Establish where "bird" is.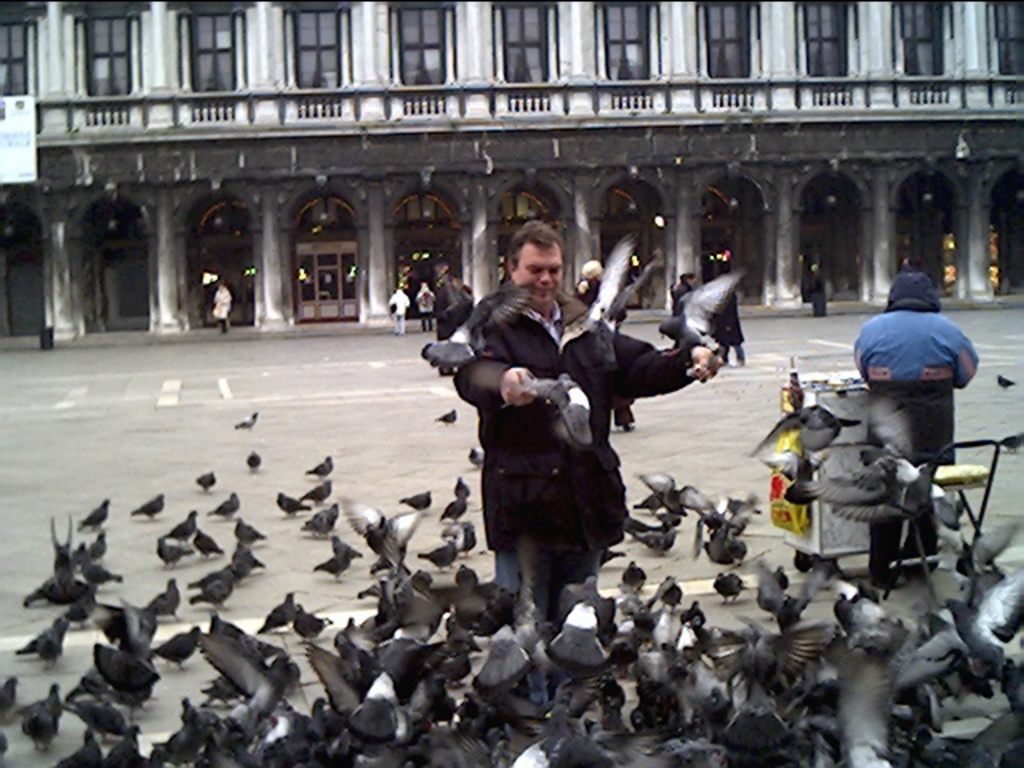
Established at x1=232, y1=517, x2=264, y2=544.
